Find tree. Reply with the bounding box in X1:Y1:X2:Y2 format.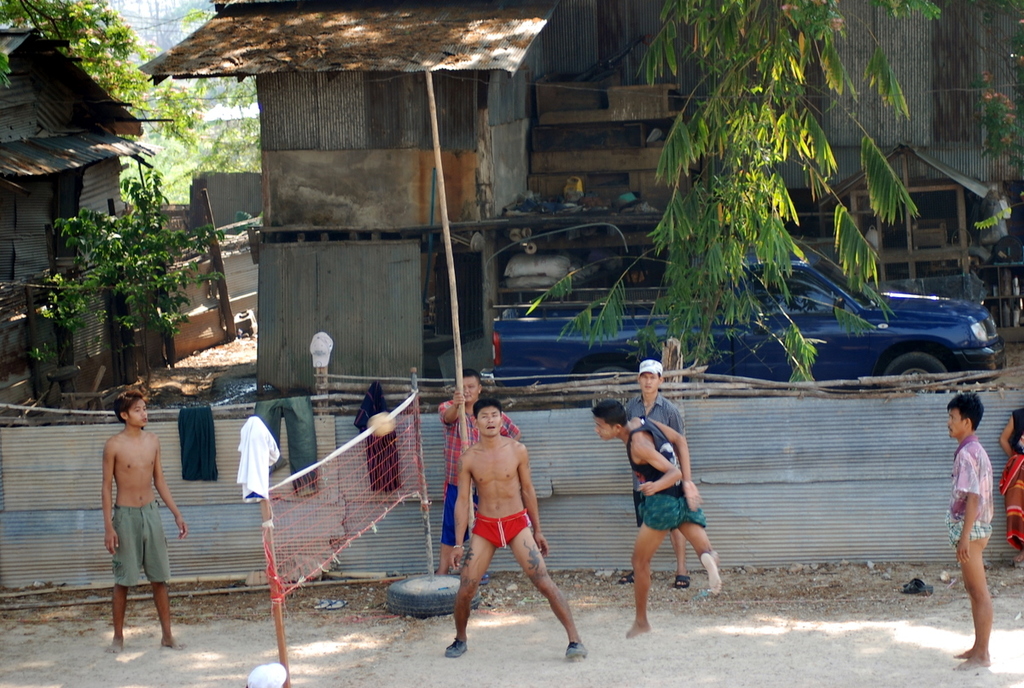
0:0:207:153.
